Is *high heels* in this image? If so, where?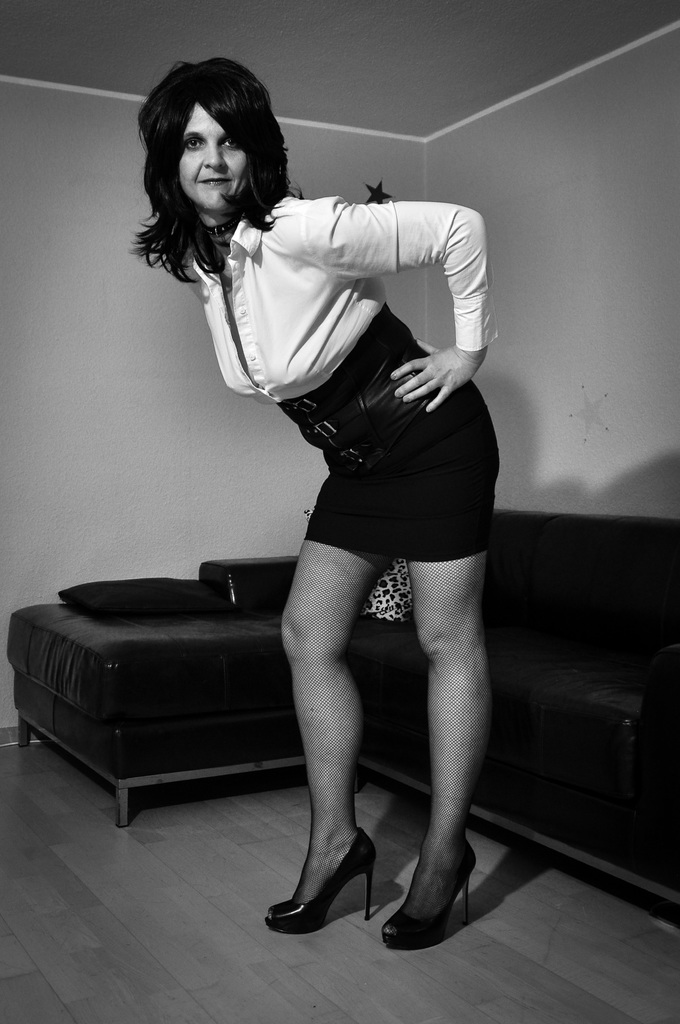
Yes, at (left=383, top=840, right=476, bottom=950).
